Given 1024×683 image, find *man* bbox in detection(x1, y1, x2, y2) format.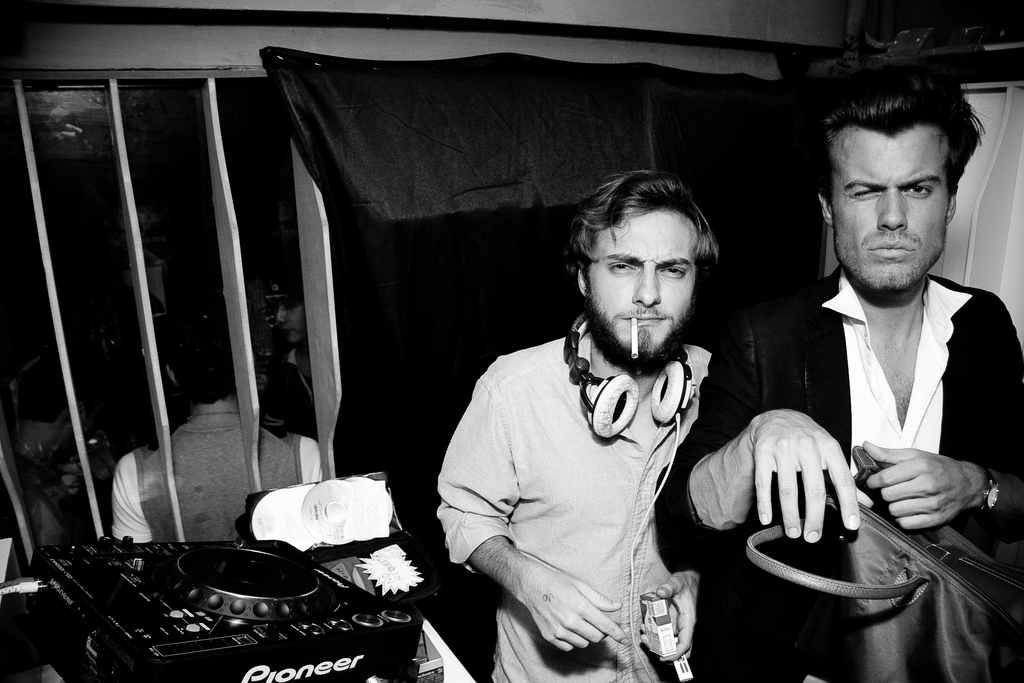
detection(436, 140, 808, 680).
